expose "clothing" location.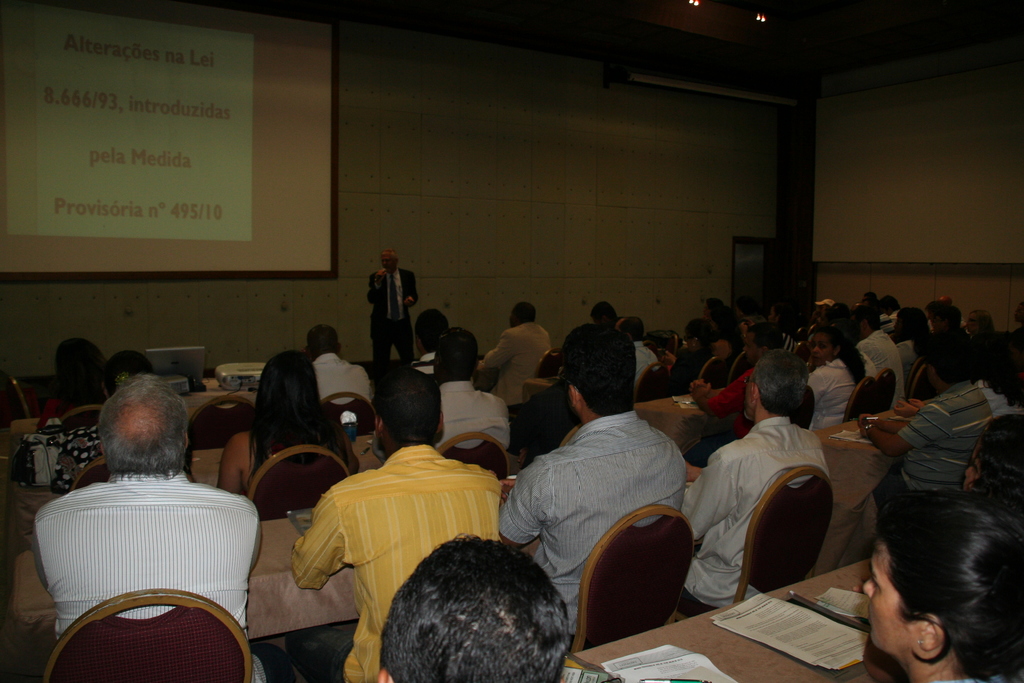
Exposed at [897,340,917,379].
